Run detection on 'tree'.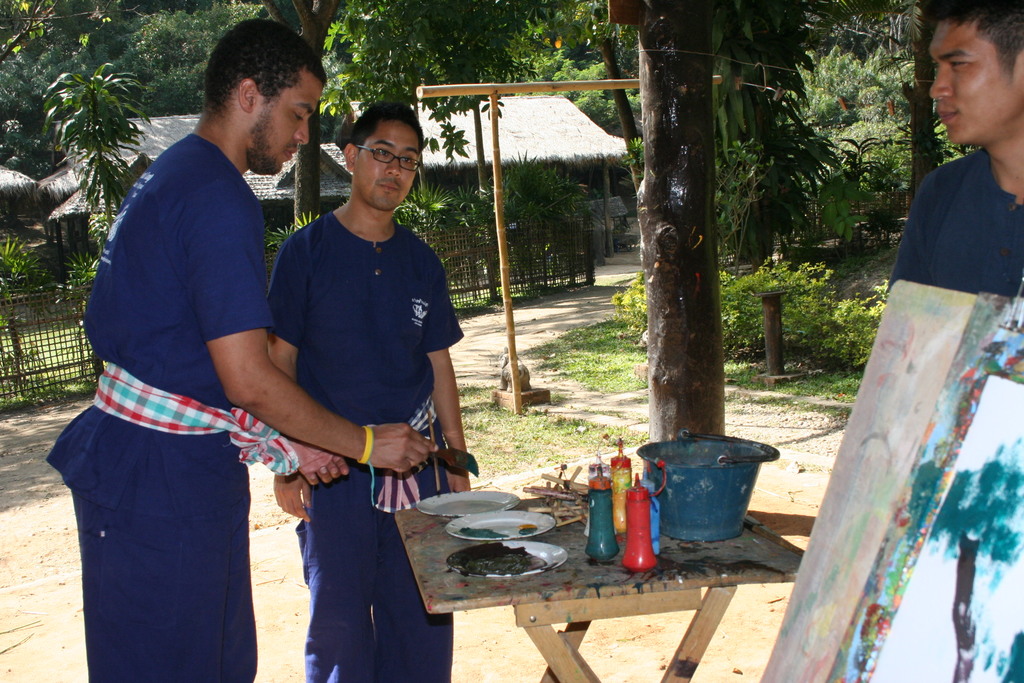
Result: box=[598, 0, 905, 471].
